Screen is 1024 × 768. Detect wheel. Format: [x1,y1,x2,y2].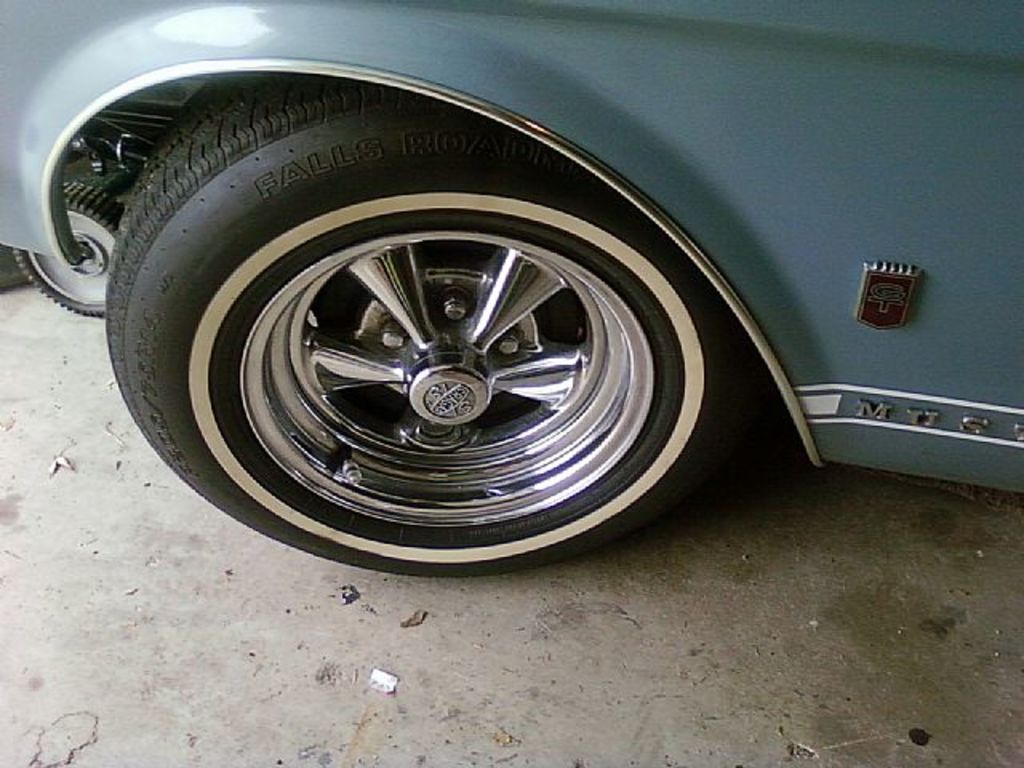
[106,91,845,586].
